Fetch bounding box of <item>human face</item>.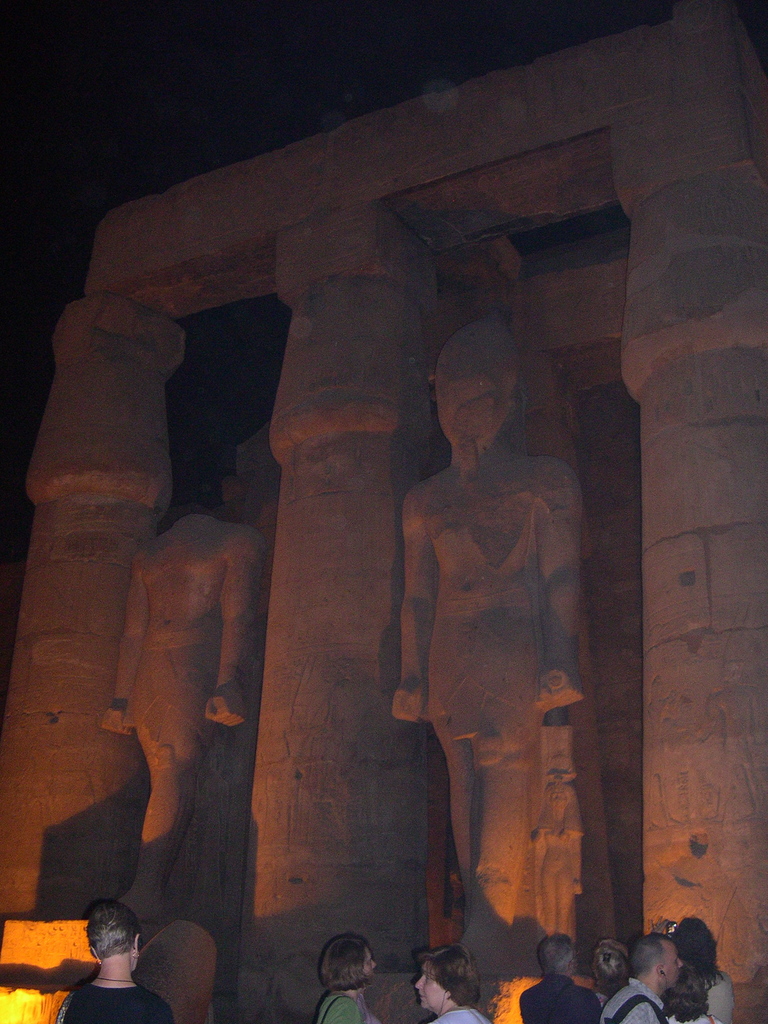
Bbox: <region>662, 940, 683, 991</region>.
